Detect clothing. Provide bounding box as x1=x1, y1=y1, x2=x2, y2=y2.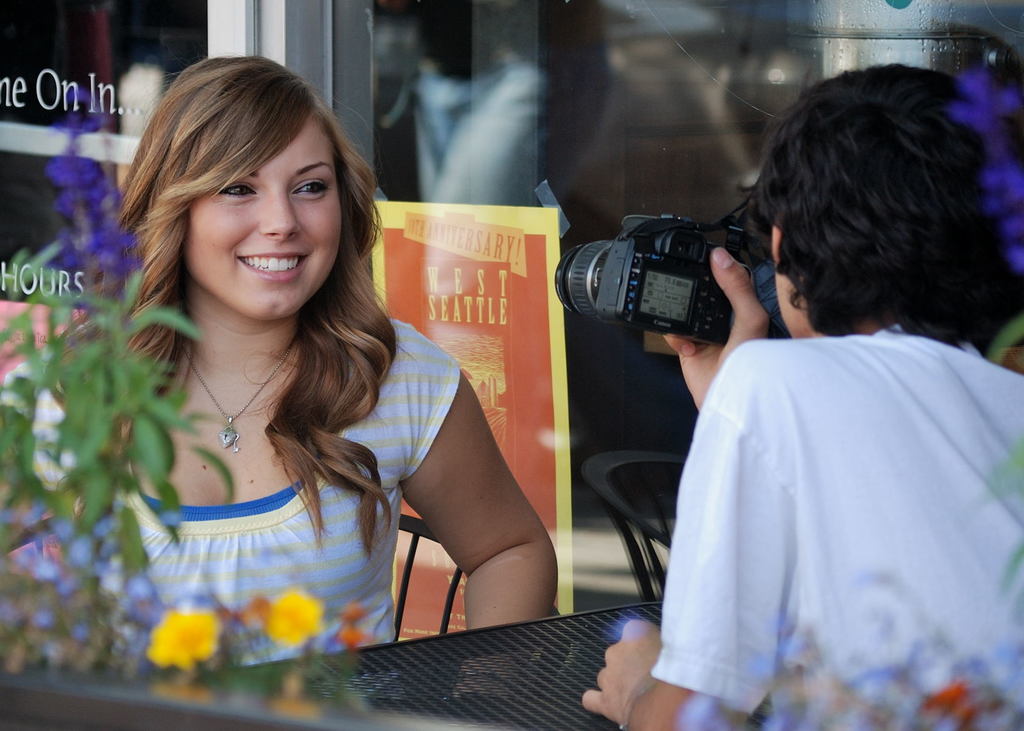
x1=5, y1=302, x2=466, y2=669.
